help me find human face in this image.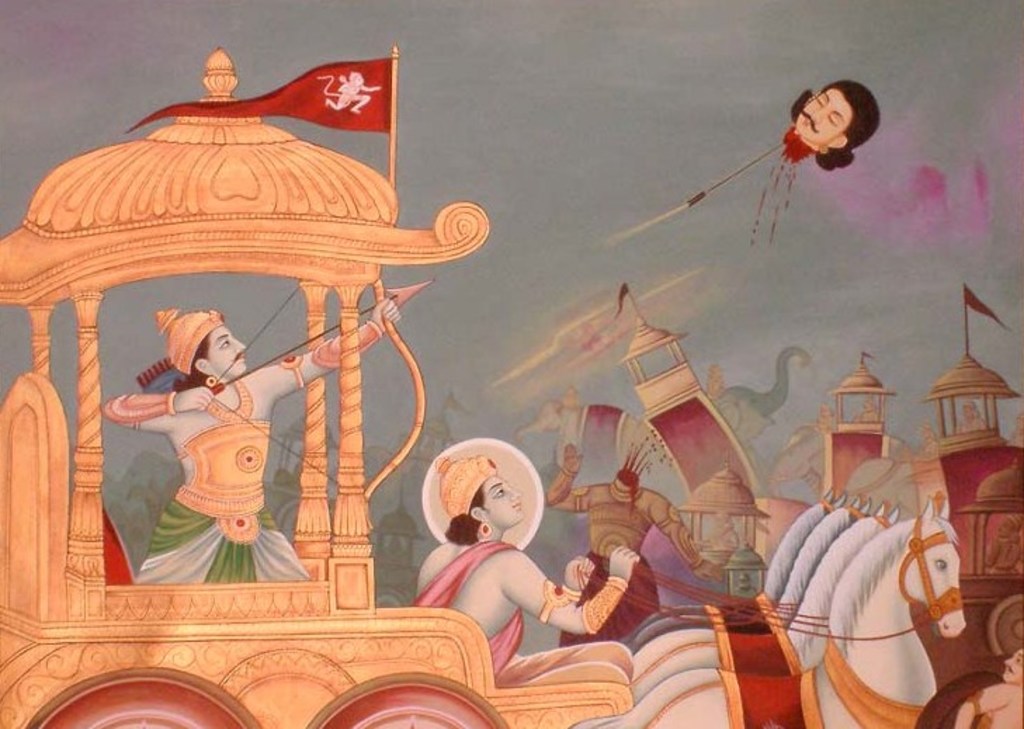
Found it: {"x1": 206, "y1": 326, "x2": 244, "y2": 375}.
